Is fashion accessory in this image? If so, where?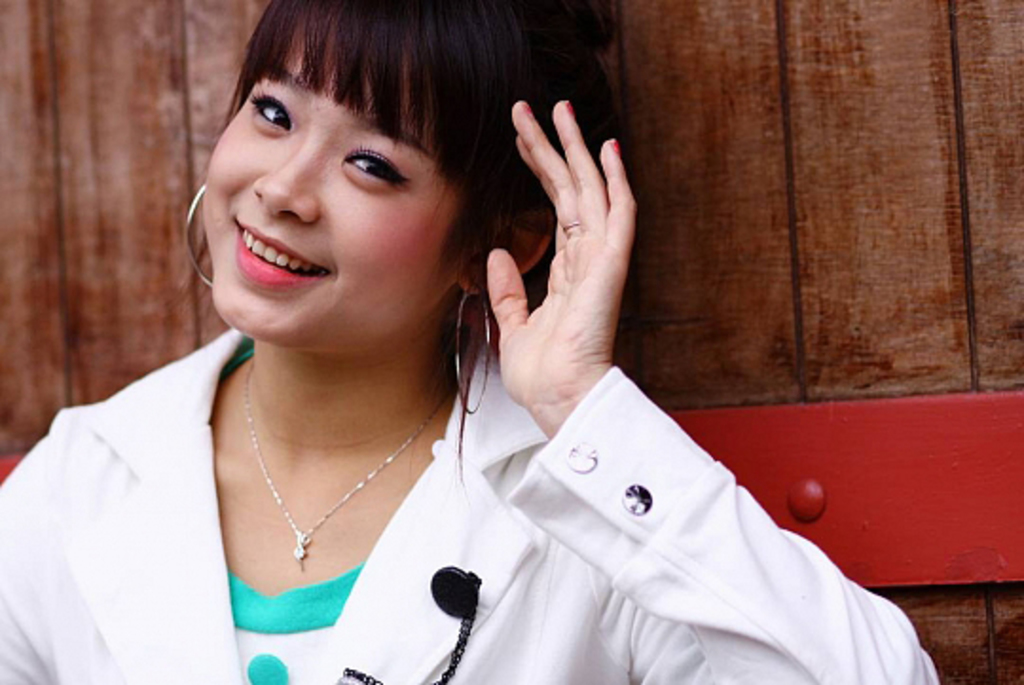
Yes, at 451/288/491/412.
